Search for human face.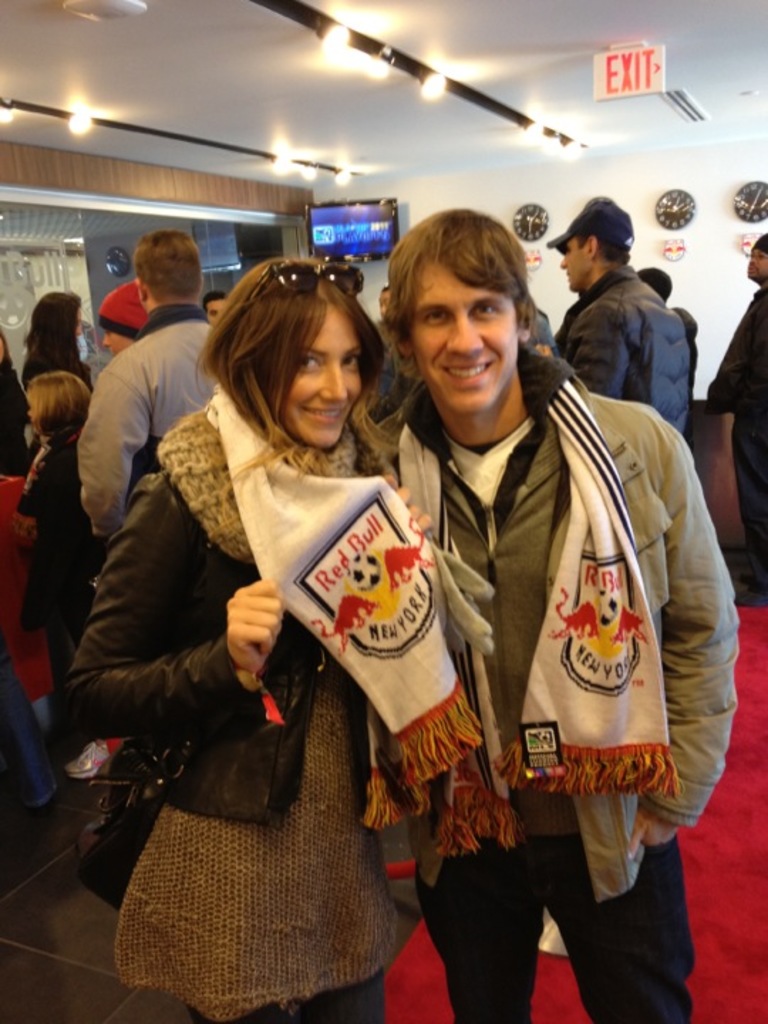
Found at crop(209, 300, 218, 321).
